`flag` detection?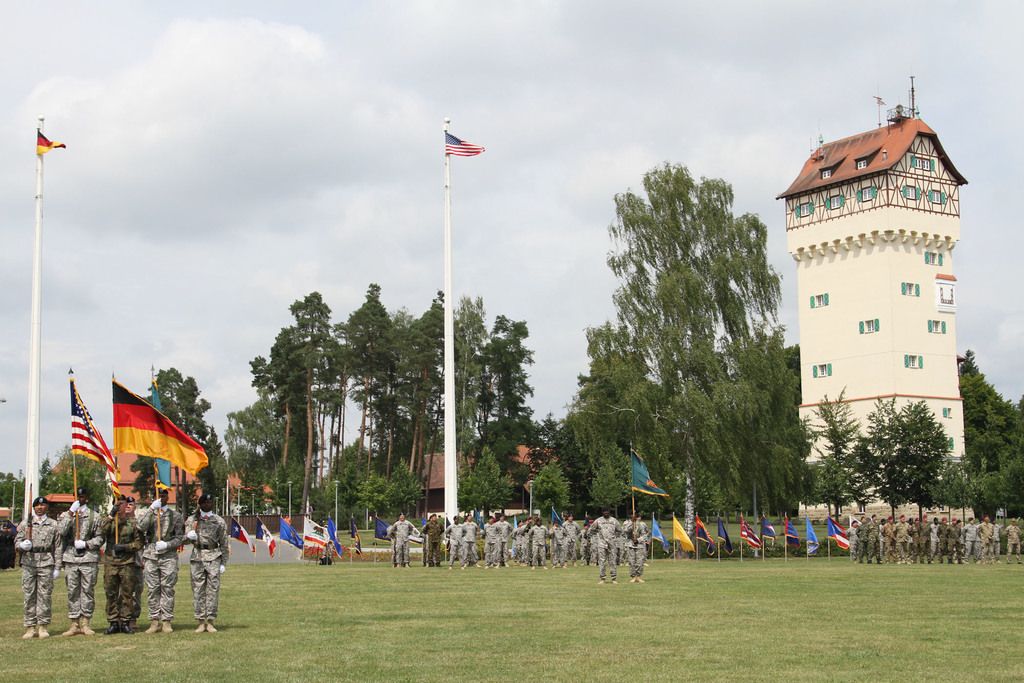
bbox(280, 516, 303, 557)
